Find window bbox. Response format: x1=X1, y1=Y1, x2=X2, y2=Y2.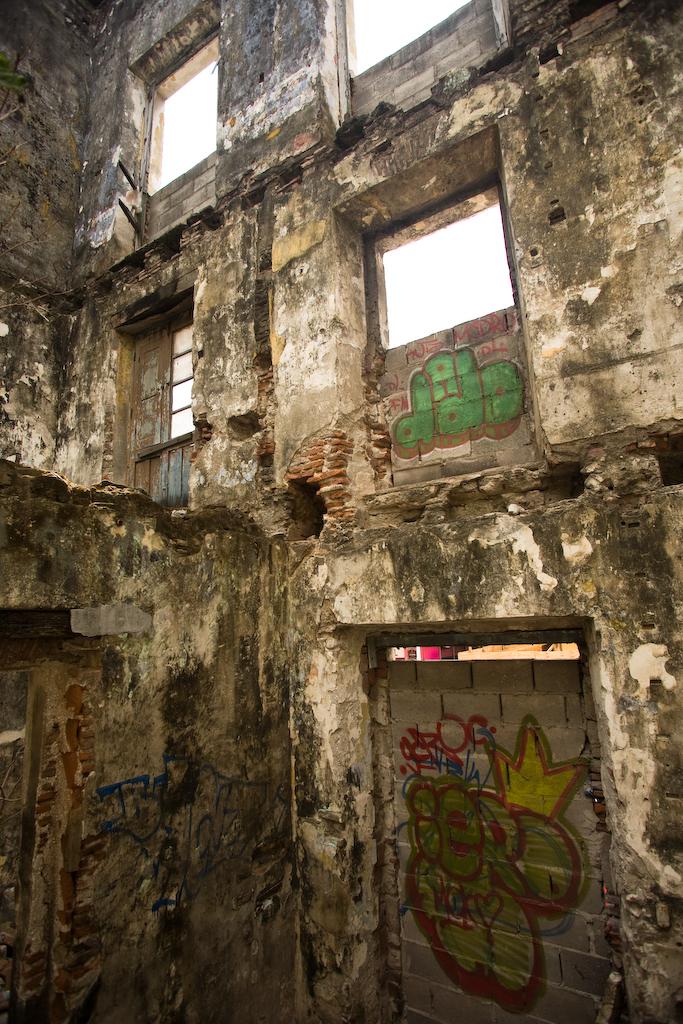
x1=120, y1=276, x2=204, y2=474.
